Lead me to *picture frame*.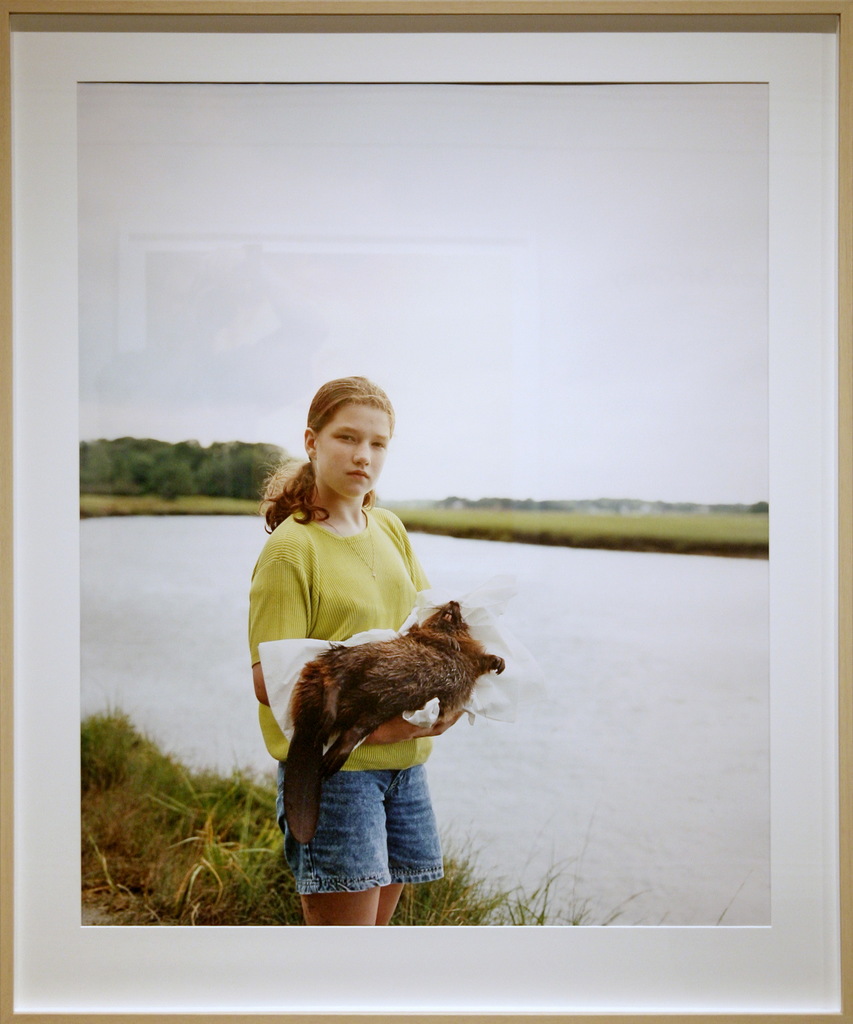
Lead to select_region(0, 0, 852, 1023).
